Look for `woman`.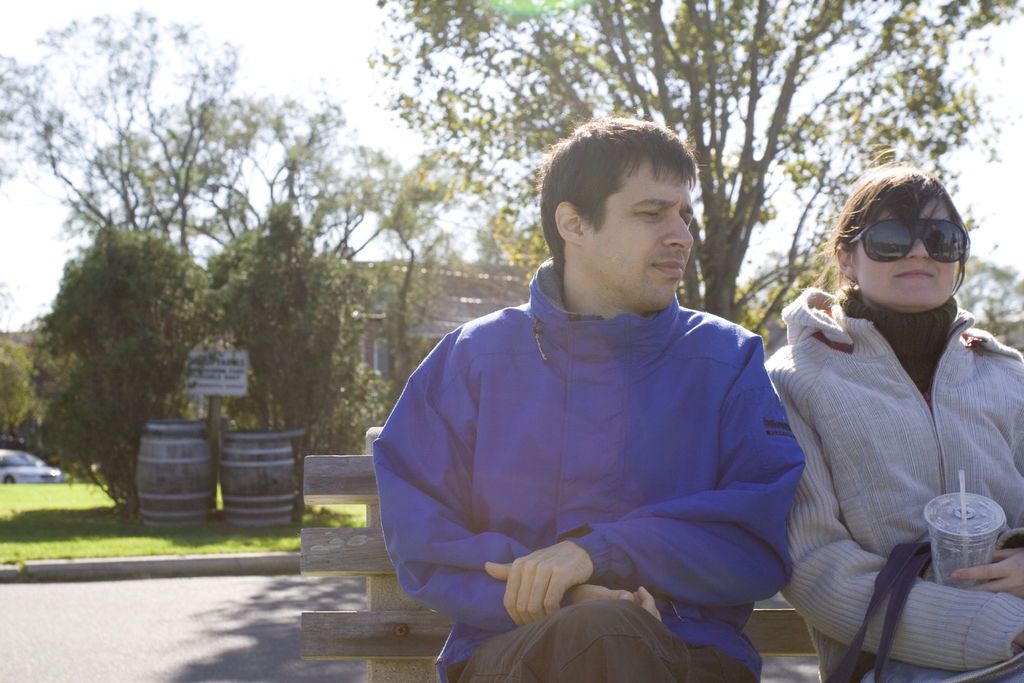
Found: {"x1": 762, "y1": 148, "x2": 1023, "y2": 682}.
